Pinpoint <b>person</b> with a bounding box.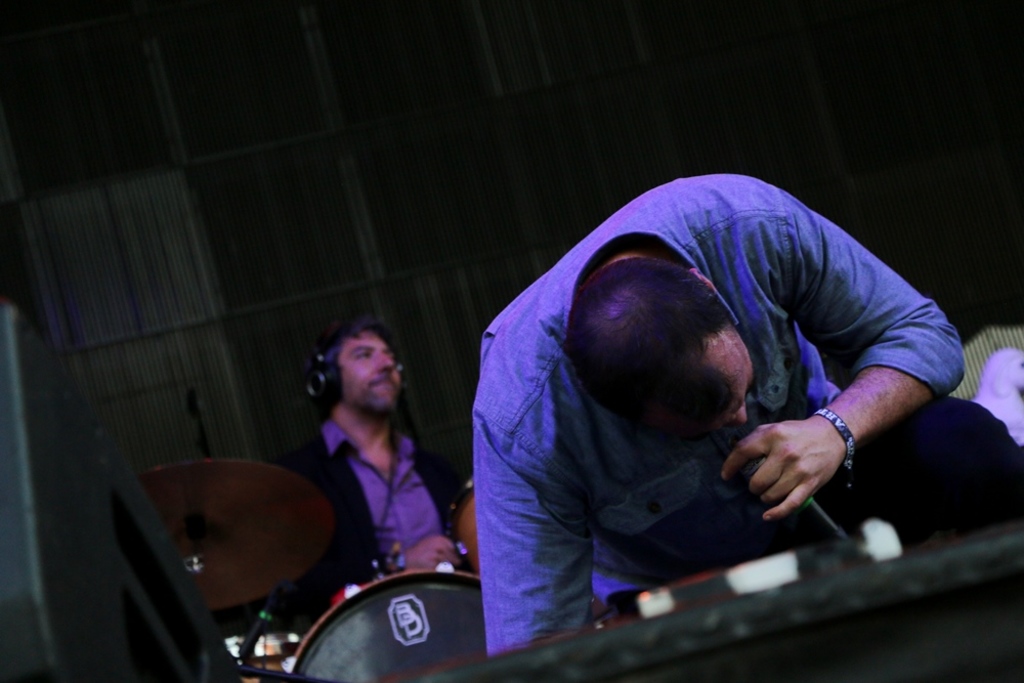
(471, 174, 1023, 657).
